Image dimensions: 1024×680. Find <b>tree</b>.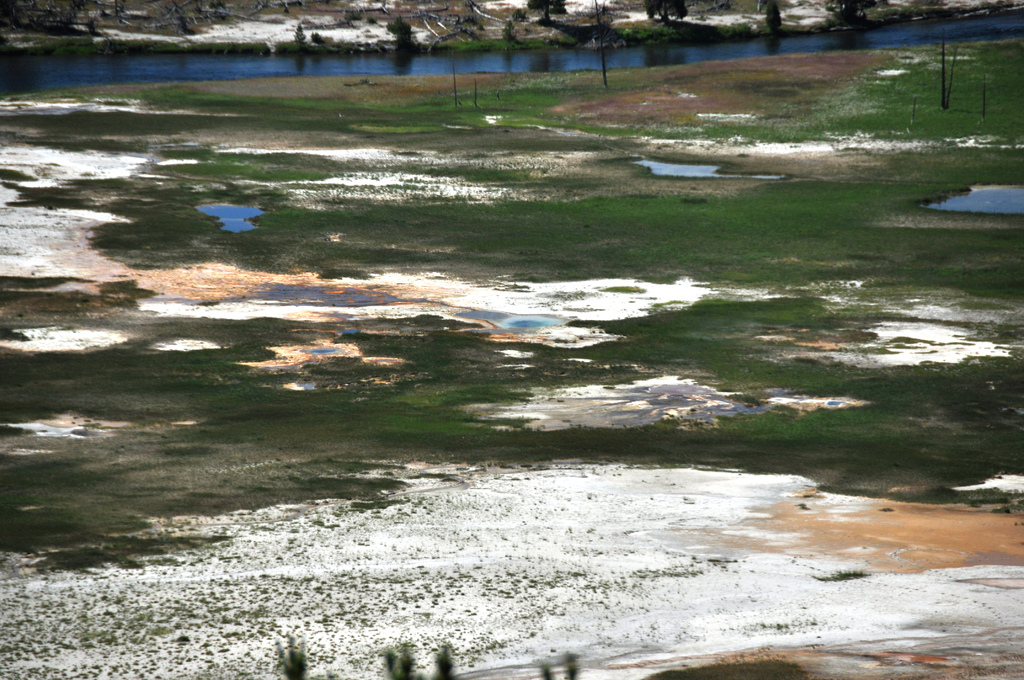
(x1=646, y1=0, x2=692, y2=31).
